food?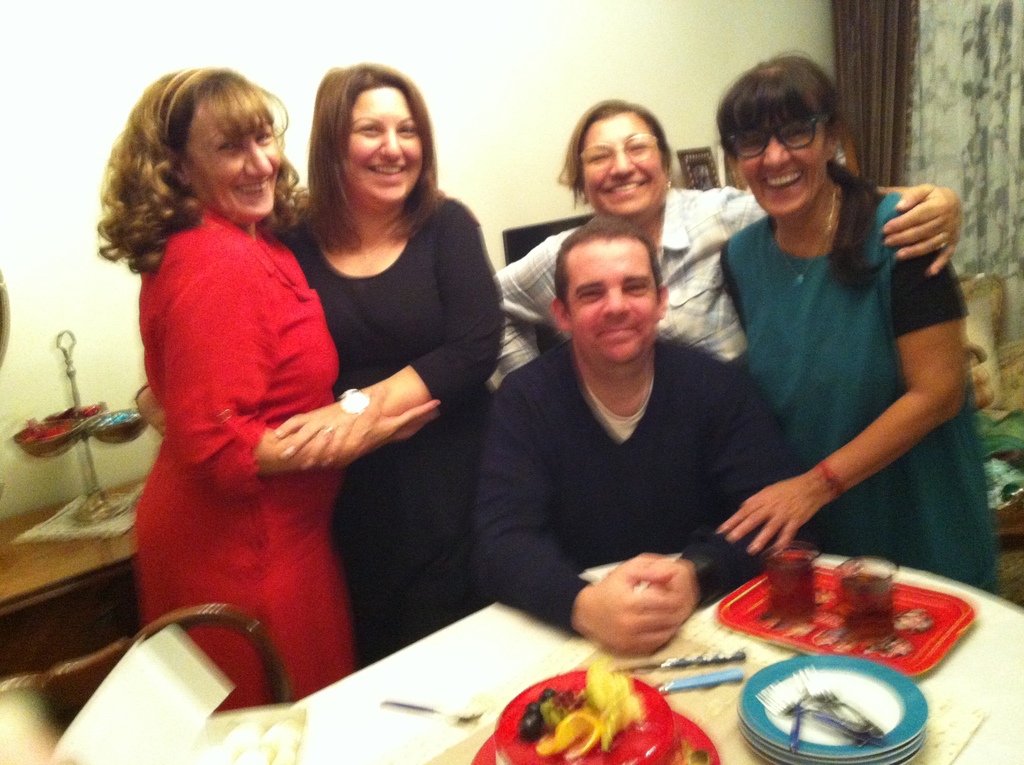
514 659 646 761
